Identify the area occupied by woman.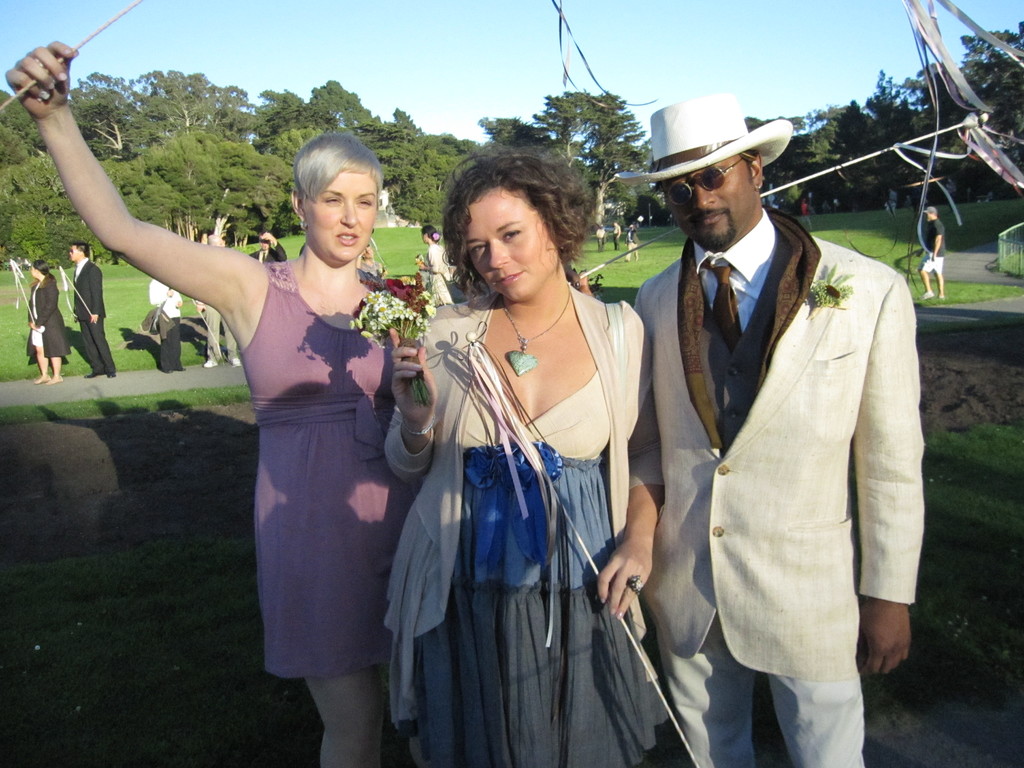
Area: 413/225/454/304.
